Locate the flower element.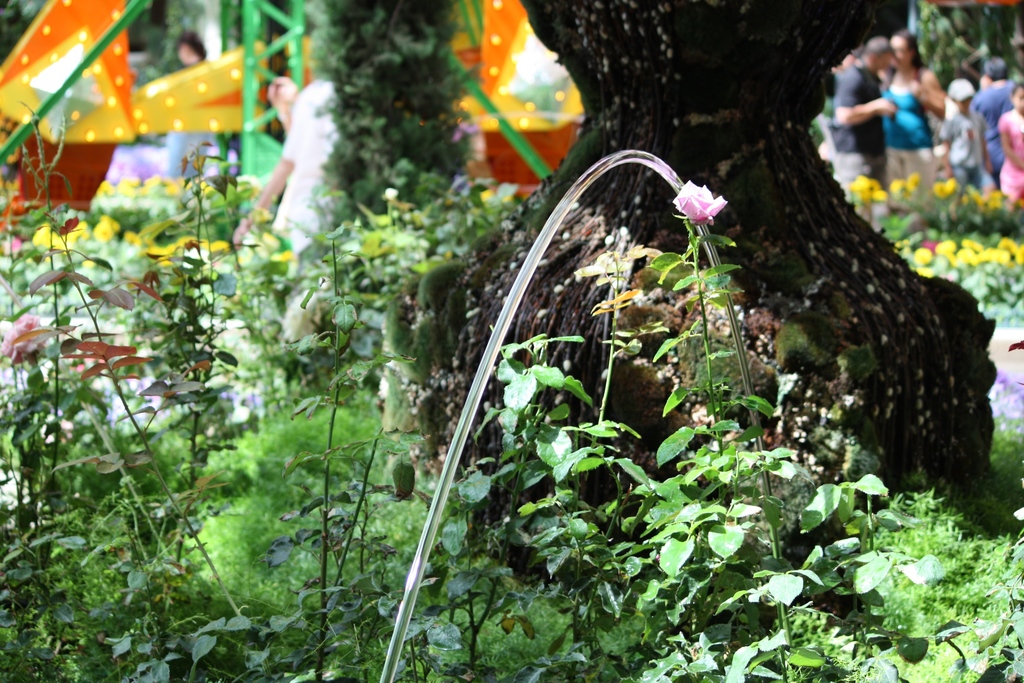
Element bbox: (673, 169, 740, 229).
